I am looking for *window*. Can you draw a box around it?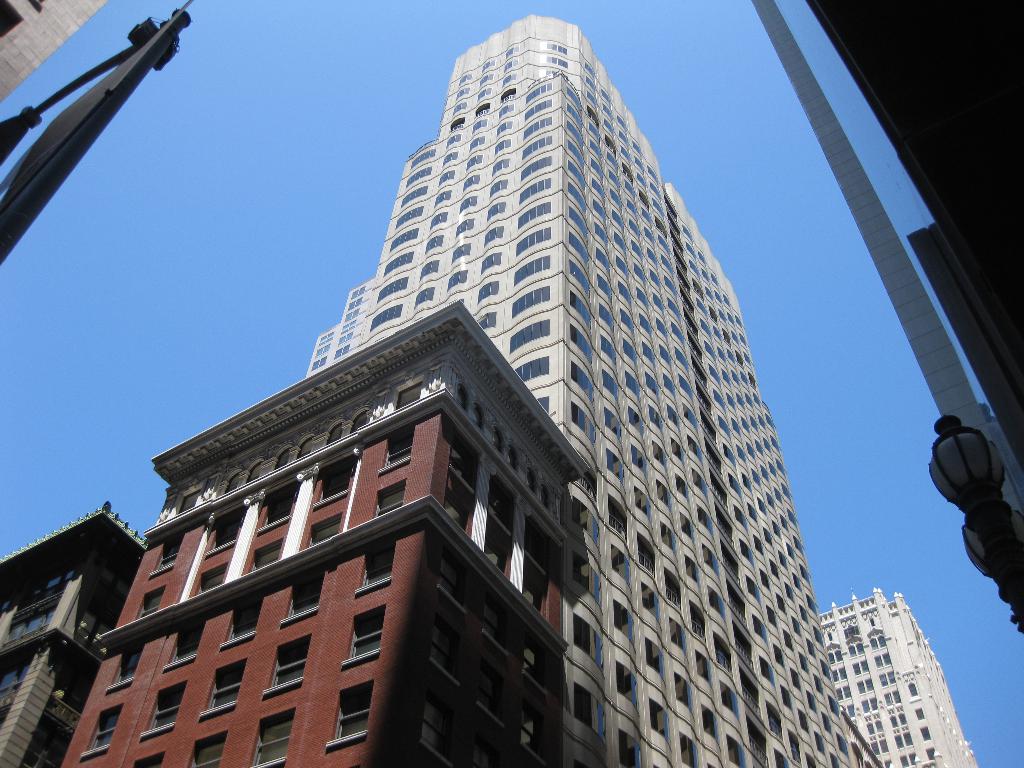
Sure, the bounding box is select_region(717, 682, 741, 721).
